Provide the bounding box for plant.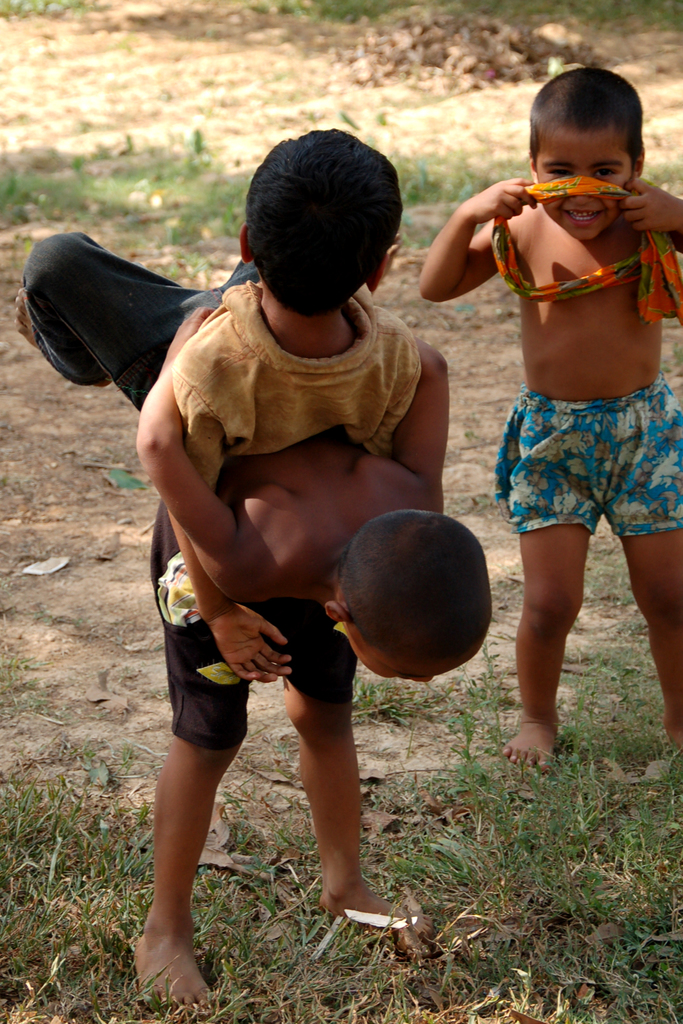
box(441, 490, 497, 516).
